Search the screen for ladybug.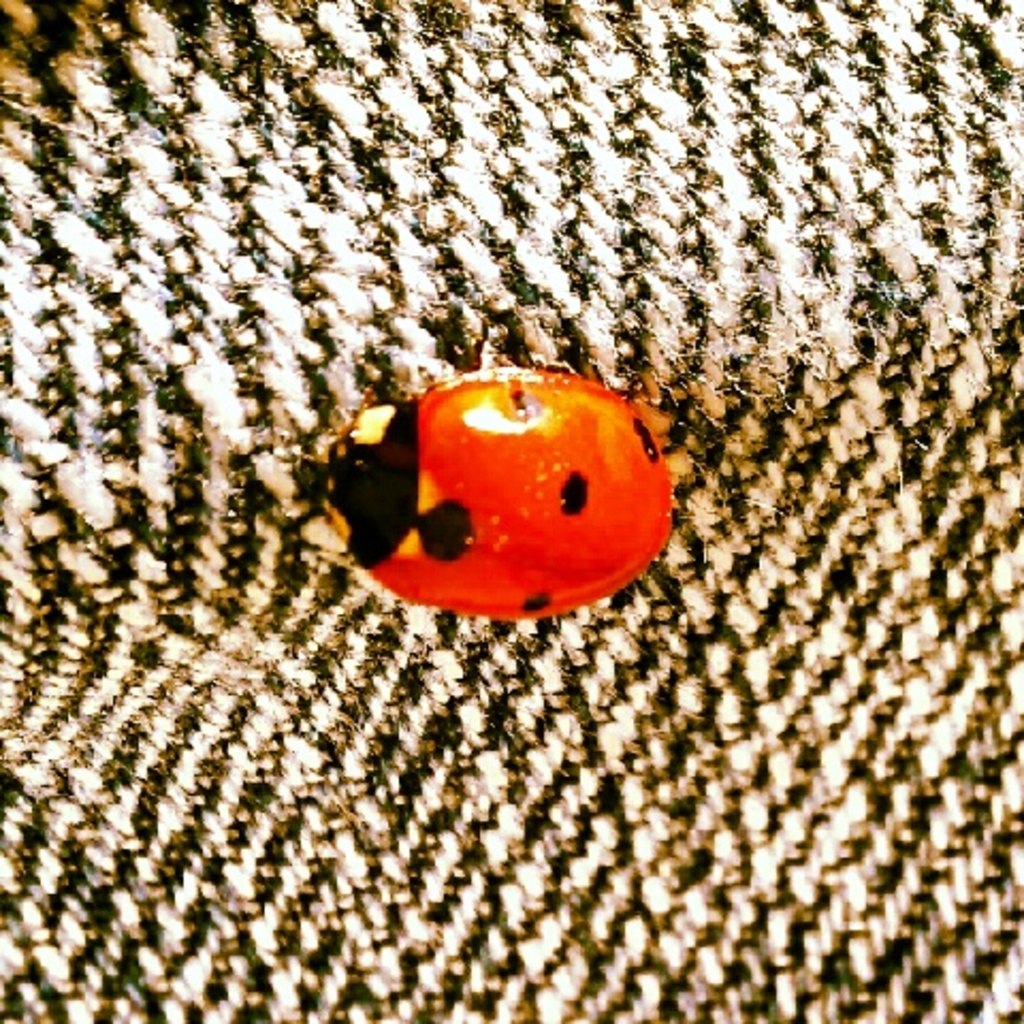
Found at 301,371,674,617.
